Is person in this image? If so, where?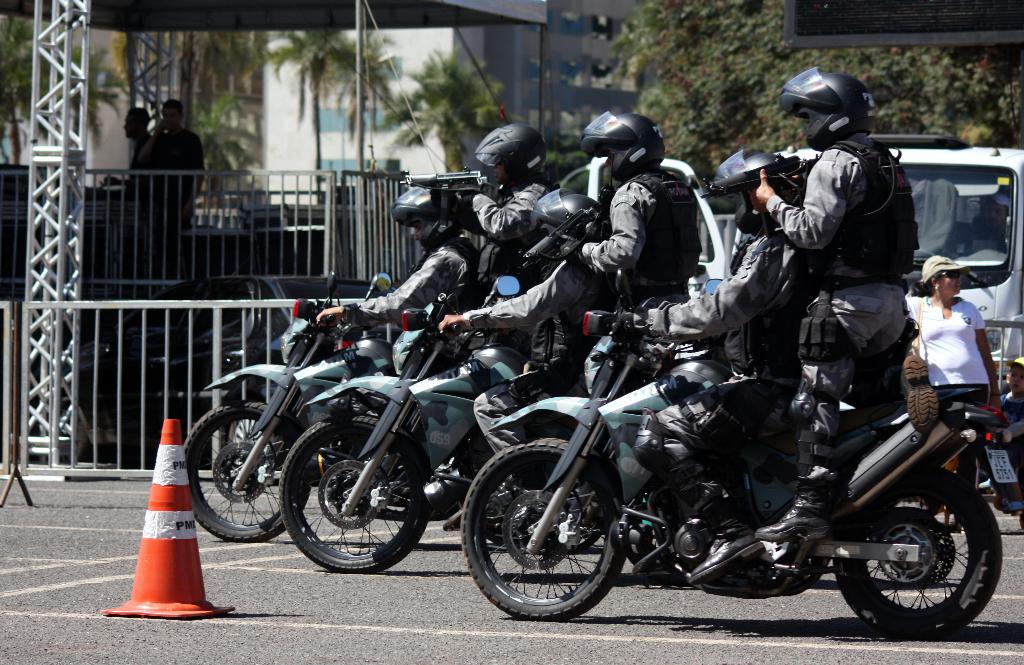
Yes, at (x1=602, y1=146, x2=799, y2=586).
